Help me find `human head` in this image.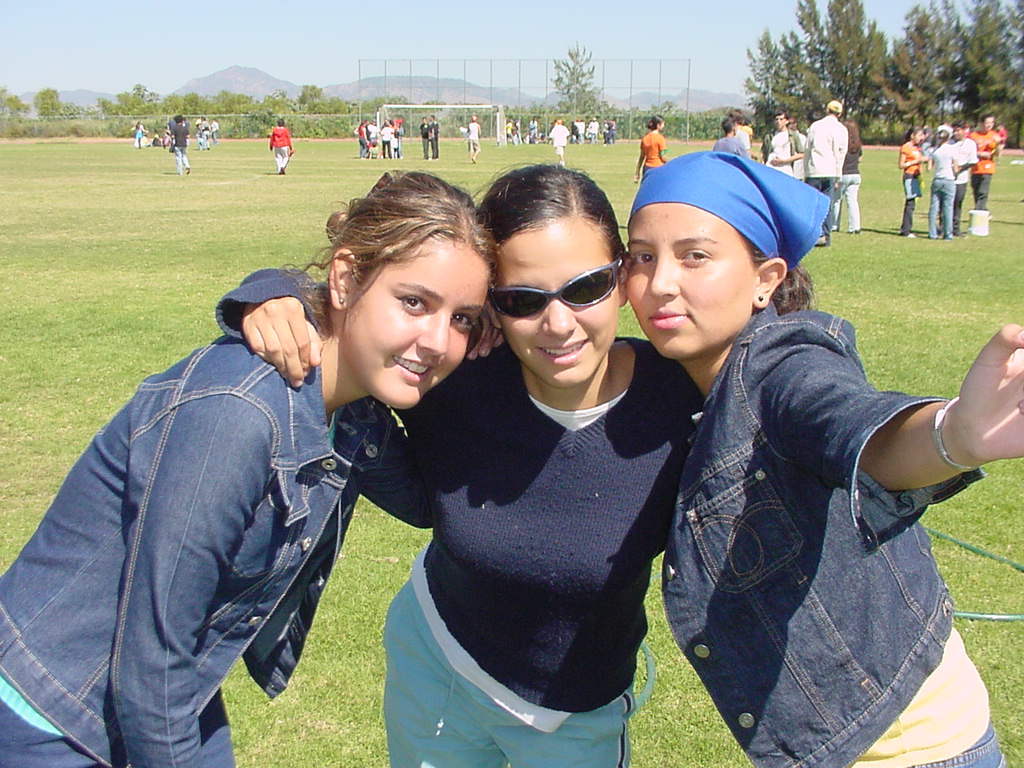
Found it: x1=789 y1=117 x2=795 y2=132.
